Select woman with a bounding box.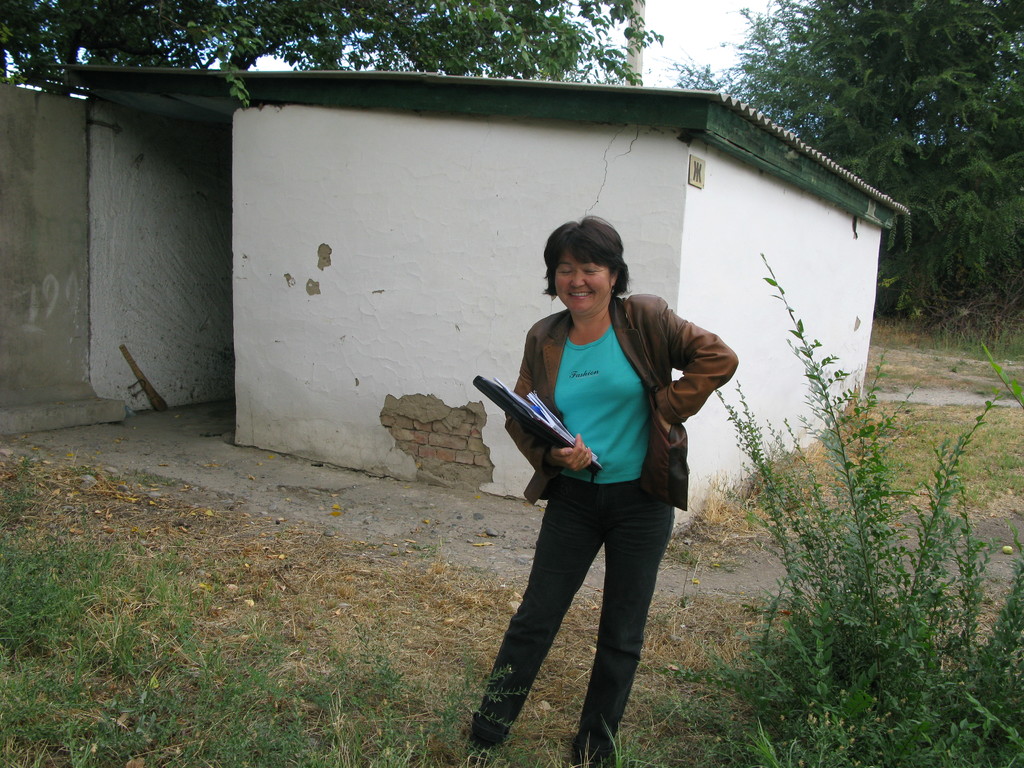
left=458, top=194, right=723, bottom=753.
